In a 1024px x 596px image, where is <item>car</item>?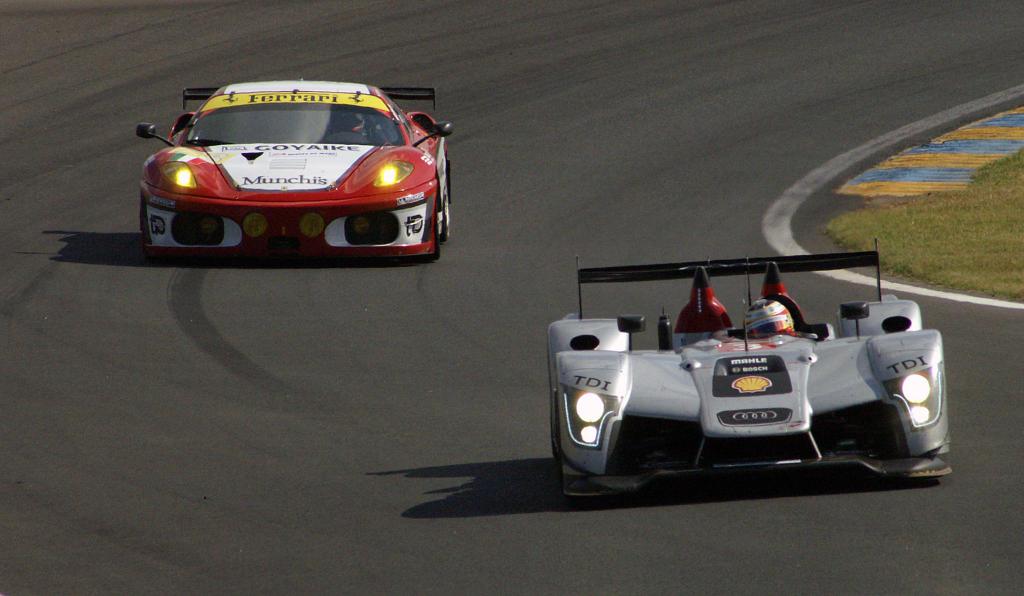
select_region(541, 247, 952, 503).
